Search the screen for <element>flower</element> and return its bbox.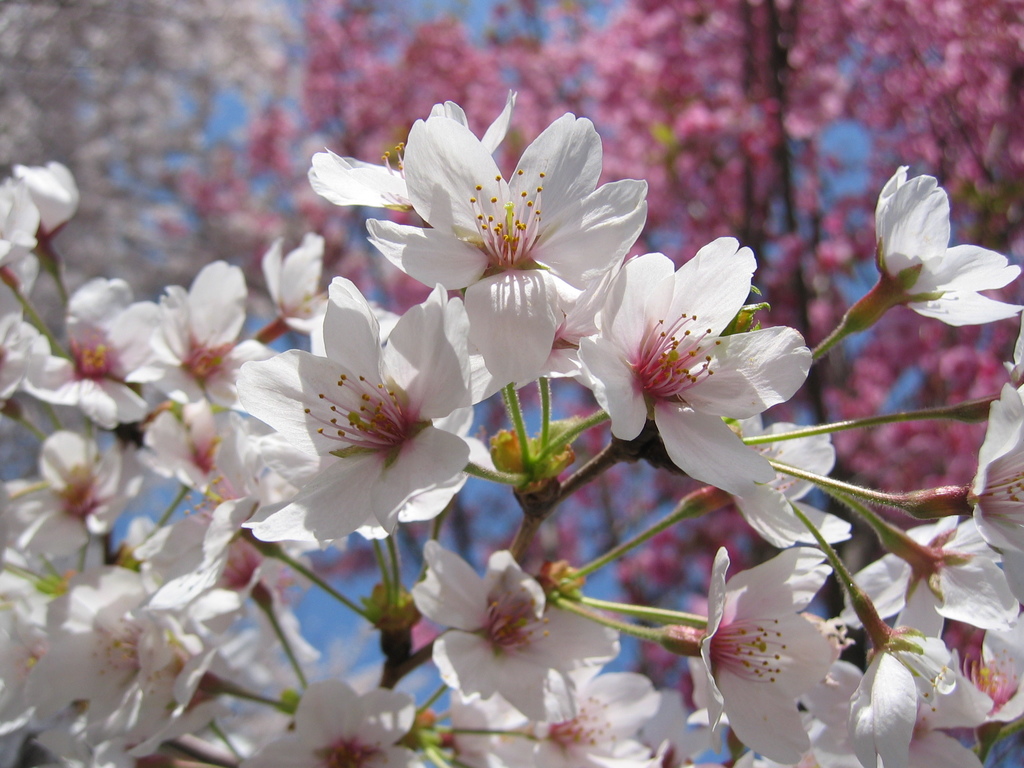
Found: bbox=(565, 216, 817, 522).
